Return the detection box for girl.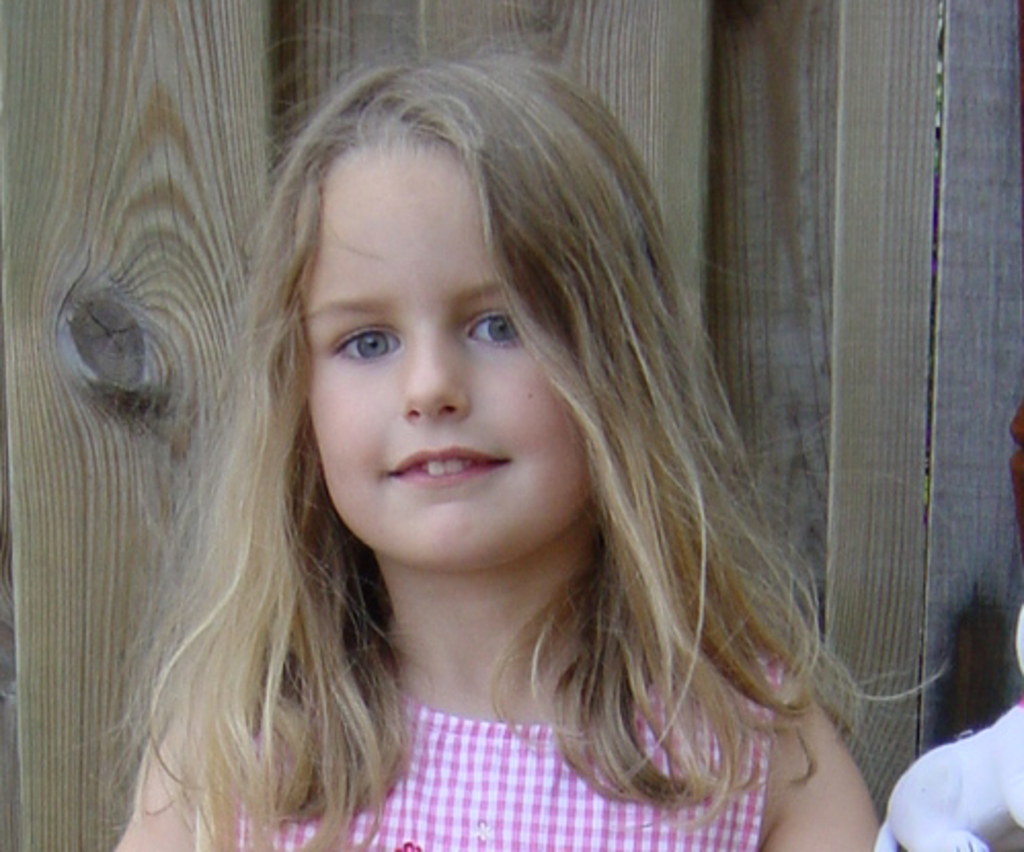
(left=111, top=55, right=907, bottom=850).
